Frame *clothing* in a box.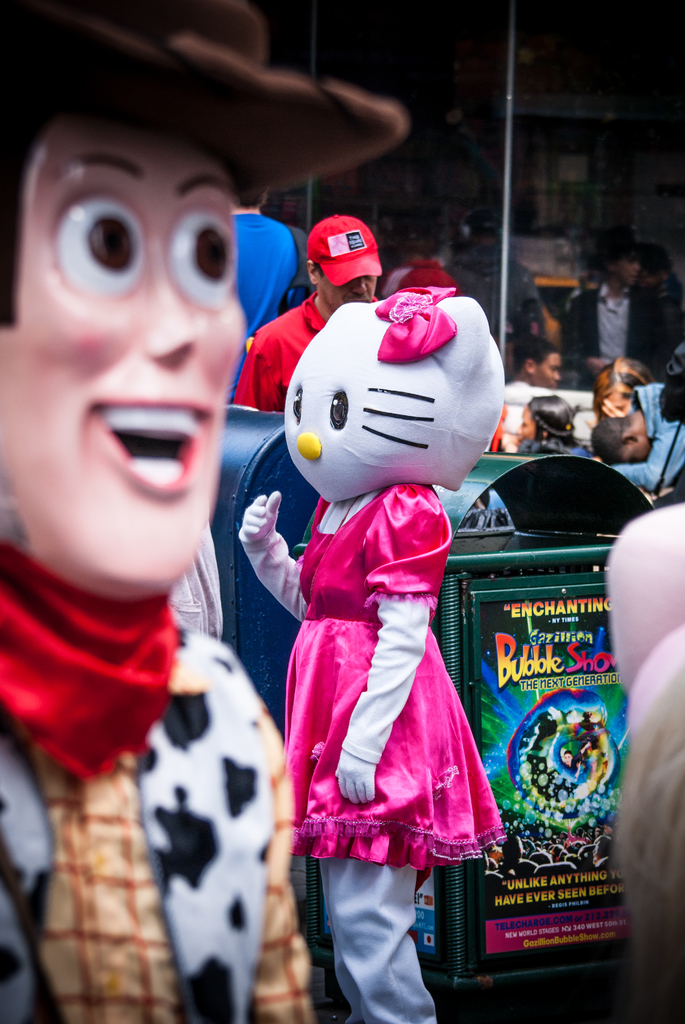
[x1=569, y1=285, x2=677, y2=399].
